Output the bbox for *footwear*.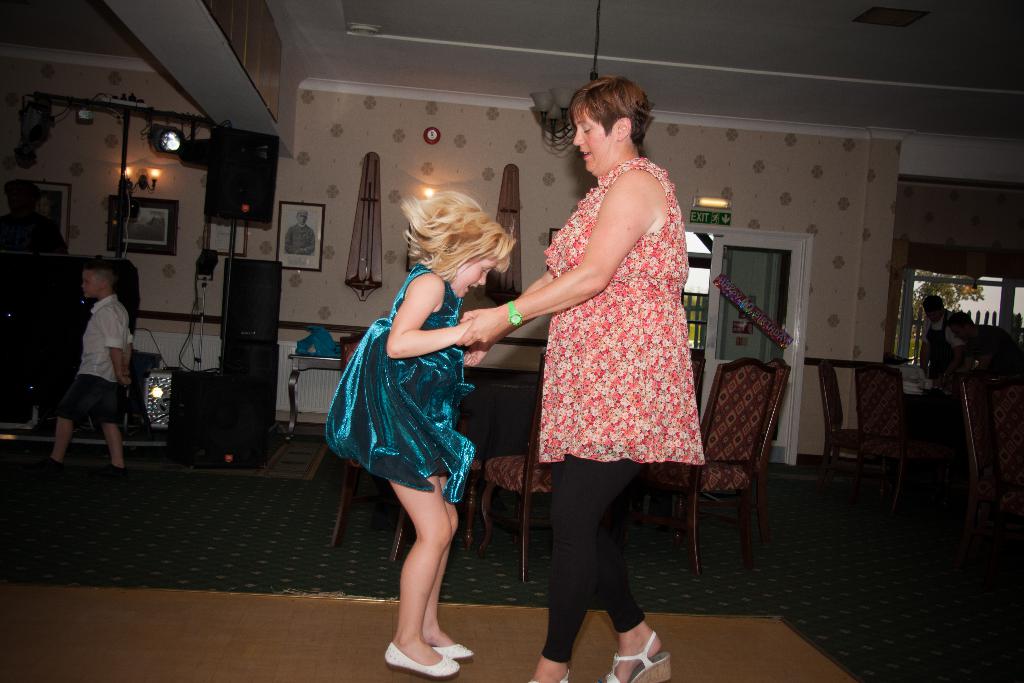
[605, 630, 677, 682].
